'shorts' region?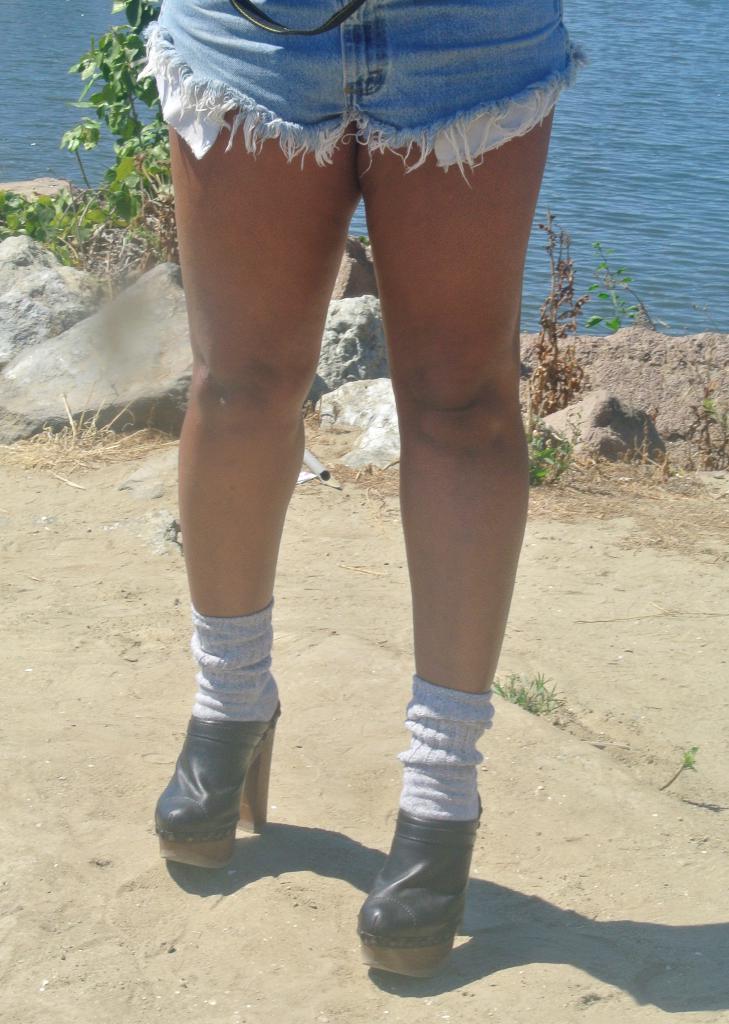
<box>170,26,555,152</box>
